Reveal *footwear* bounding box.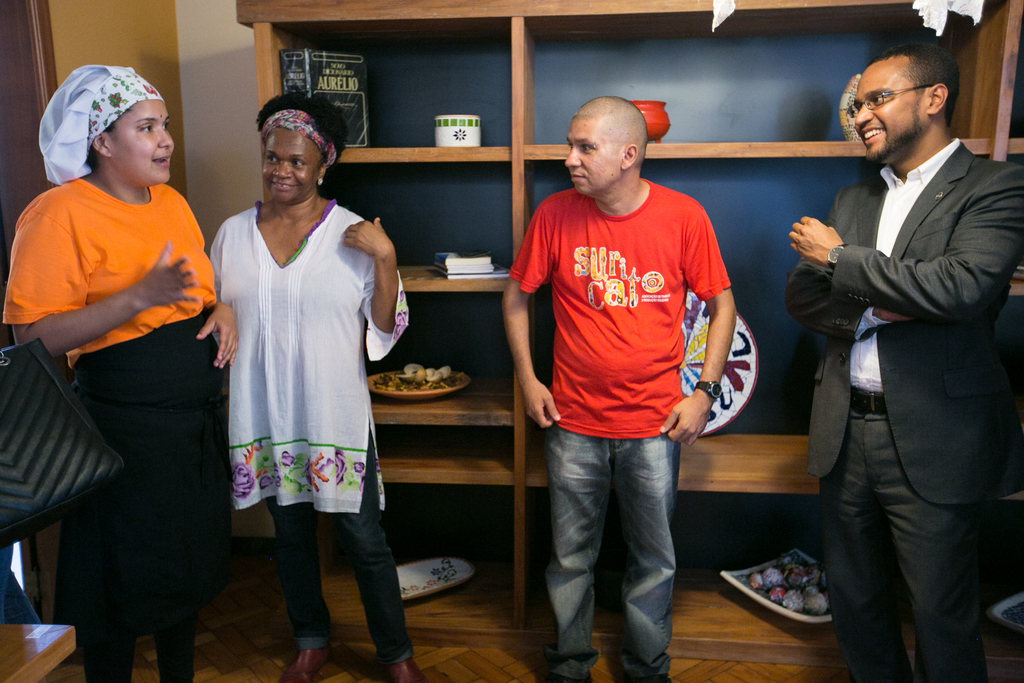
Revealed: crop(277, 645, 340, 682).
